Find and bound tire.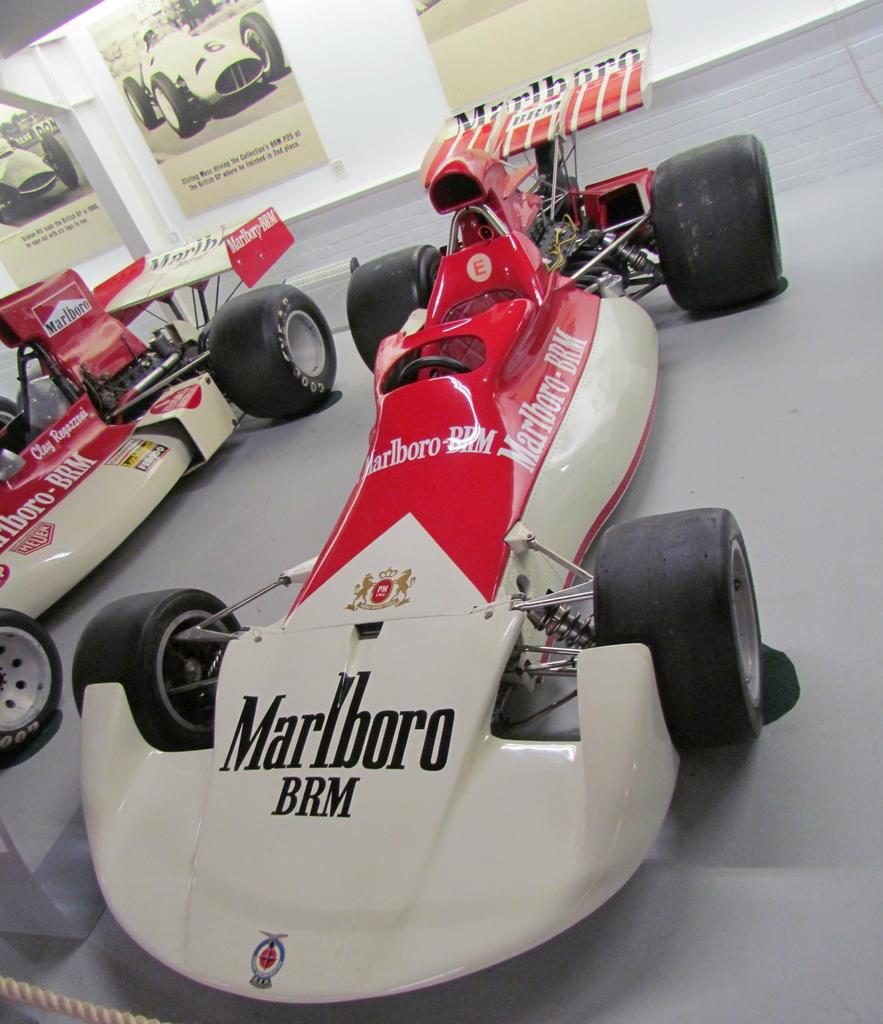
Bound: [126,74,155,127].
